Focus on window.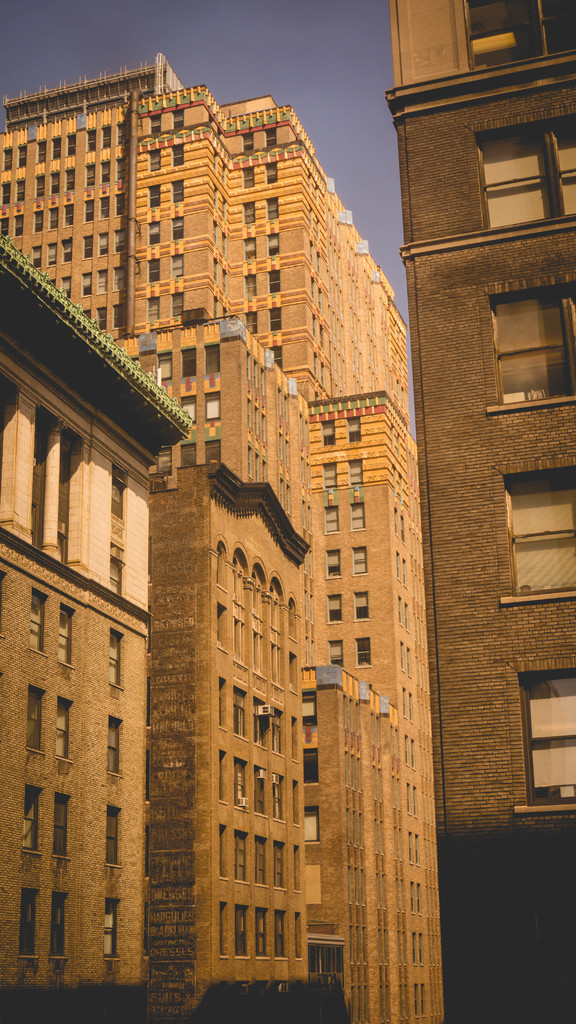
Focused at left=80, top=199, right=94, bottom=227.
